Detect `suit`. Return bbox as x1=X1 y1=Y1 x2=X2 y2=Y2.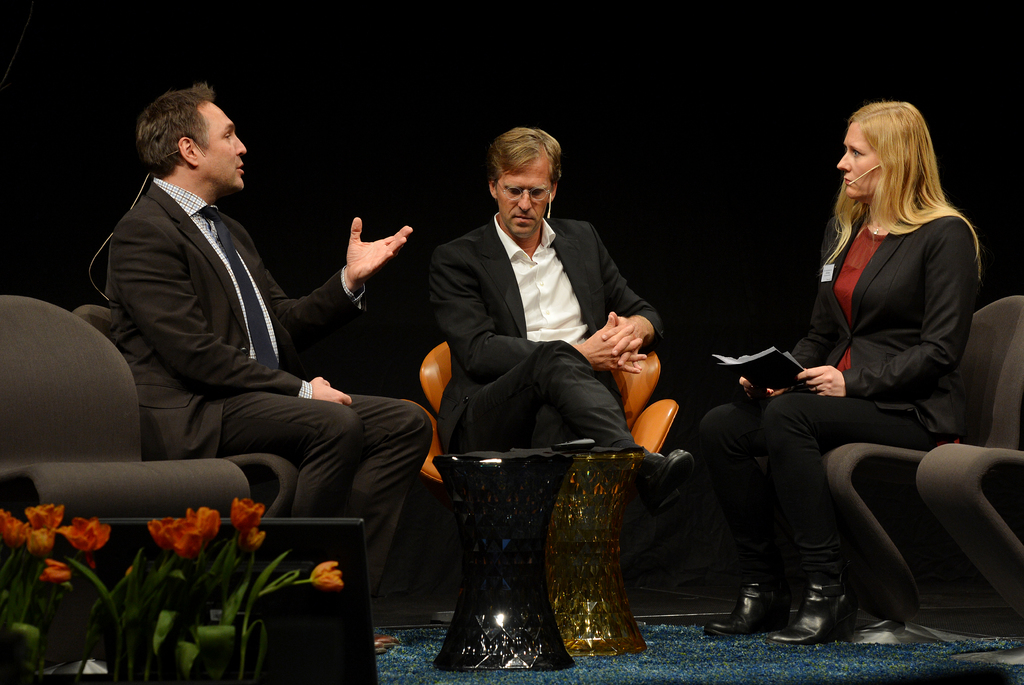
x1=433 y1=209 x2=666 y2=458.
